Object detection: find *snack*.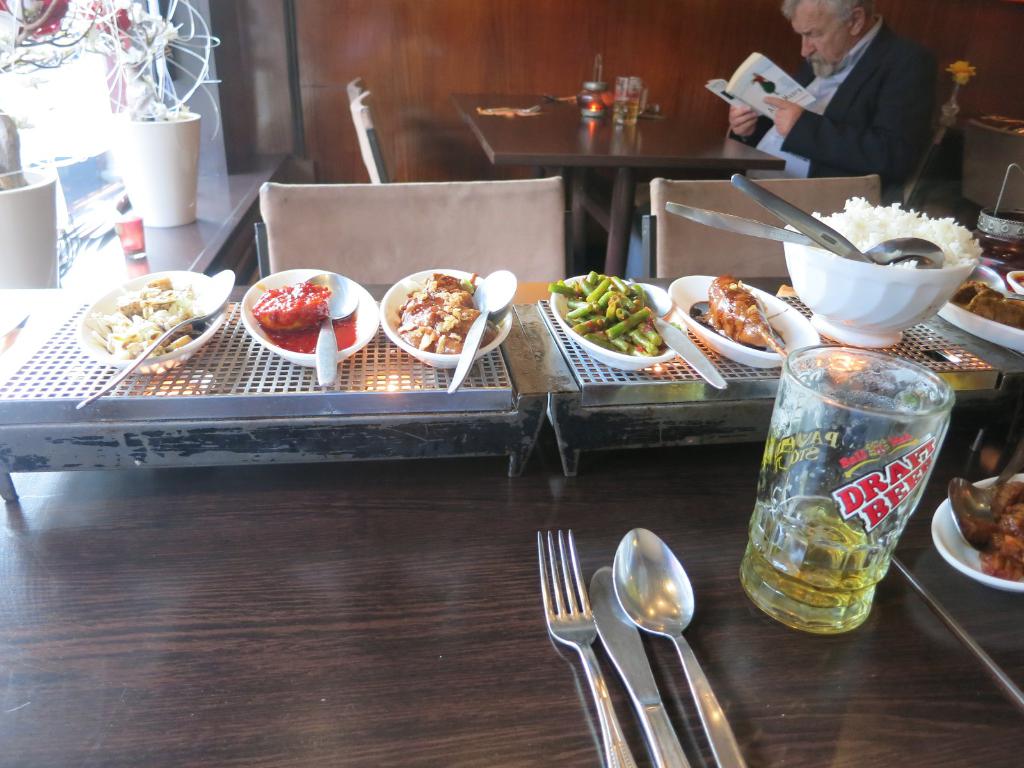
select_region(960, 479, 1023, 580).
